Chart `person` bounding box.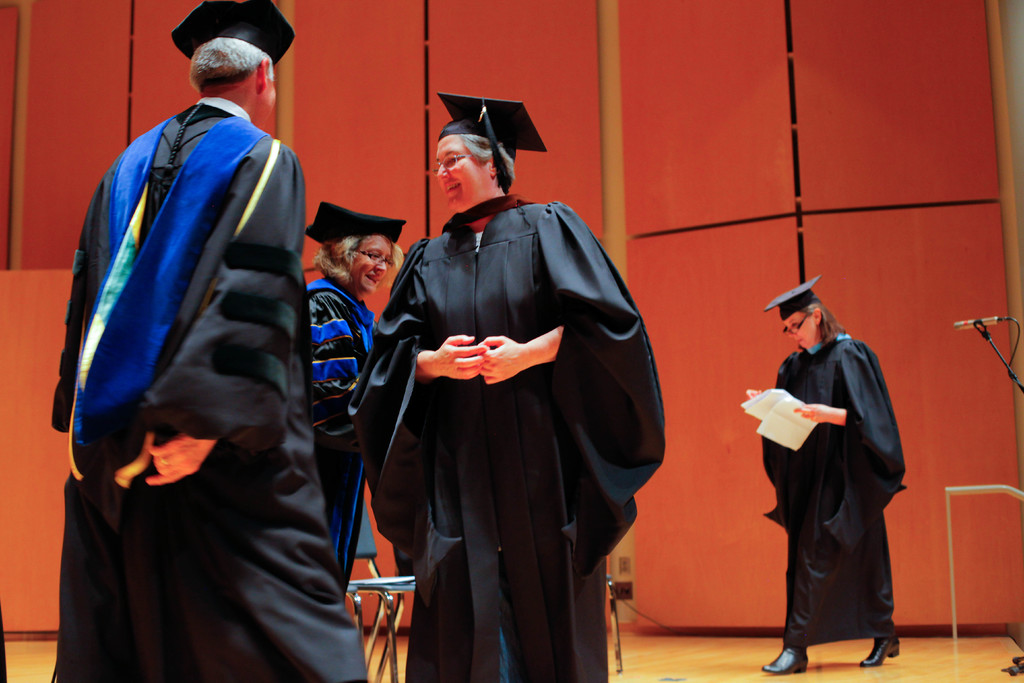
Charted: locate(373, 95, 662, 682).
